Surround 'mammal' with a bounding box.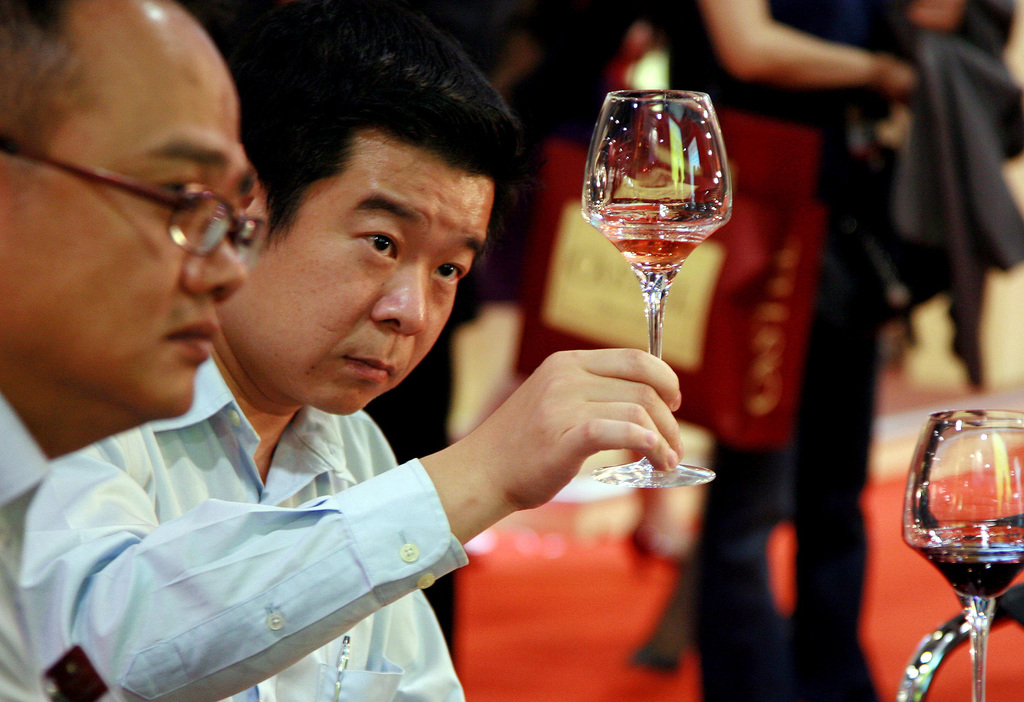
select_region(19, 19, 683, 701).
